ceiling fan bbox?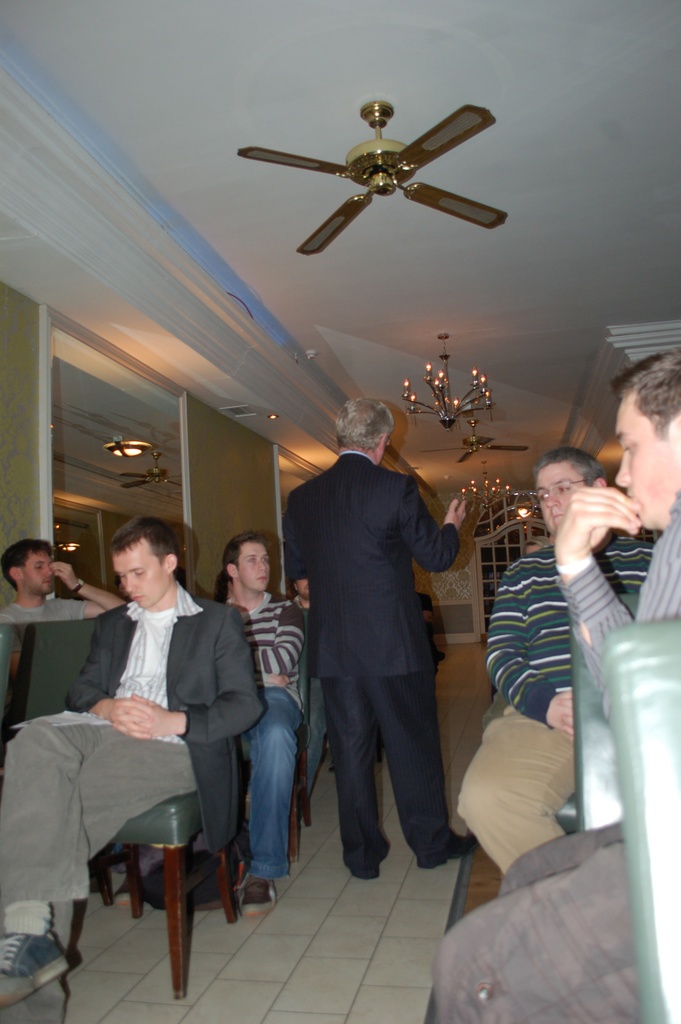
locate(238, 99, 511, 257)
